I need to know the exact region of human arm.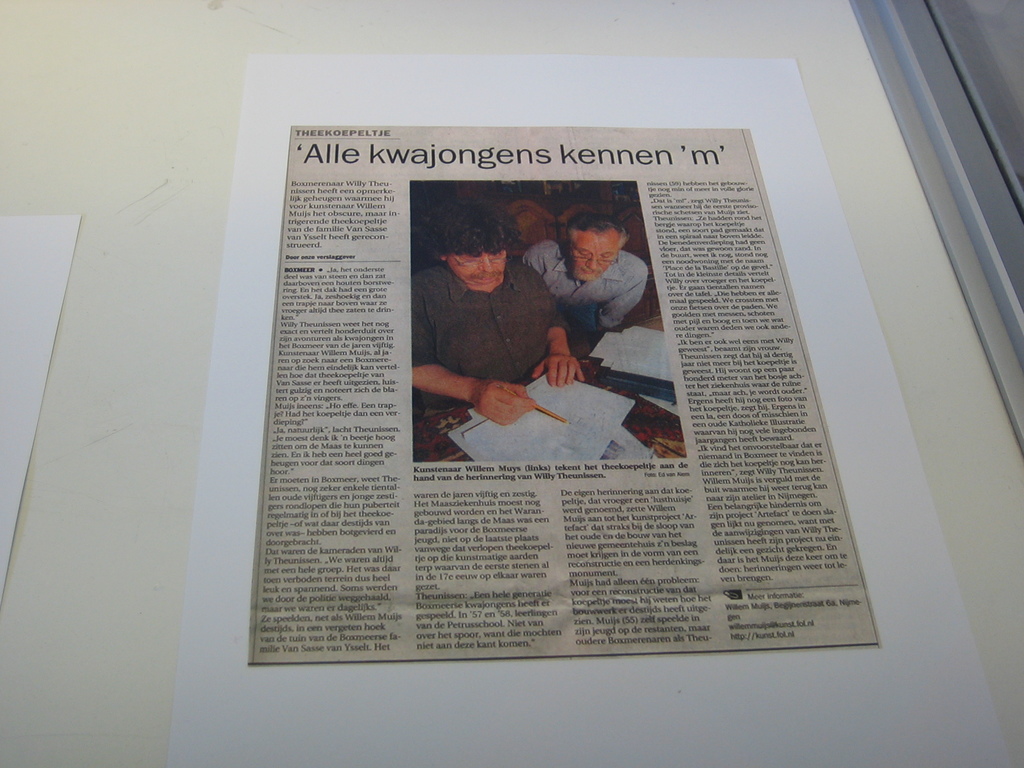
Region: Rect(529, 269, 575, 389).
